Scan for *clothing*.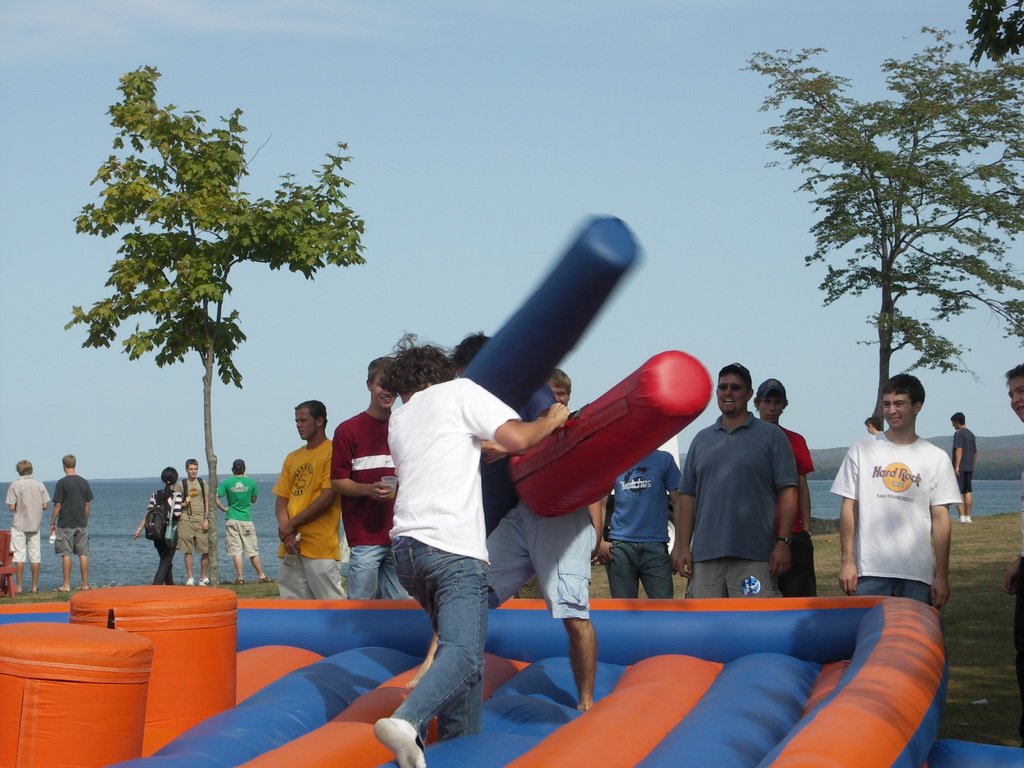
Scan result: [left=143, top=481, right=167, bottom=589].
